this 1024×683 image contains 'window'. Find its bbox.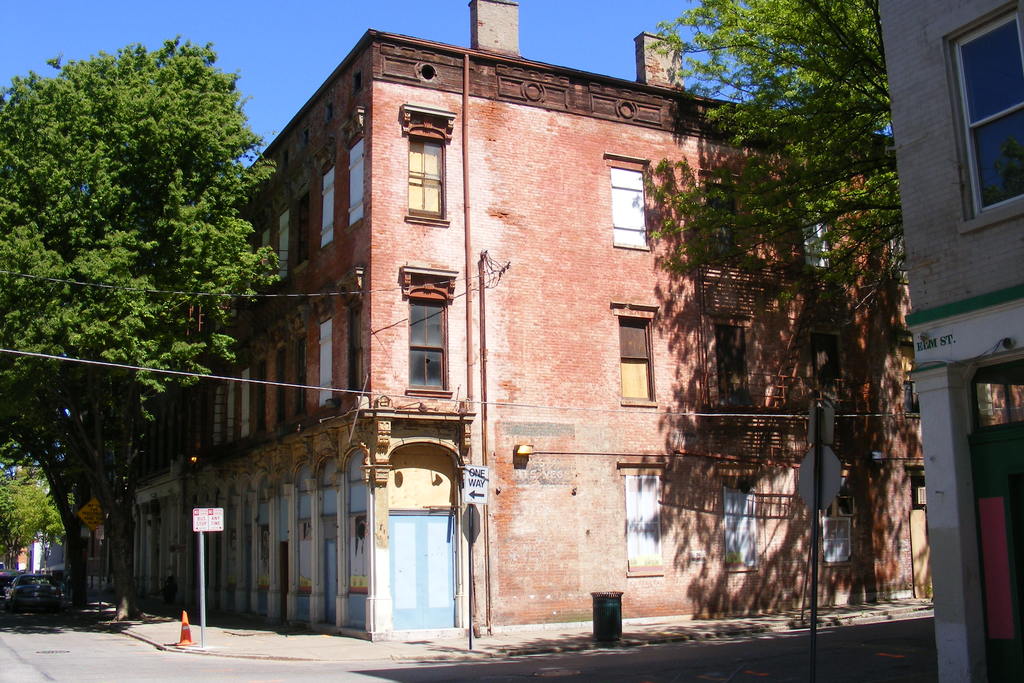
<box>290,191,308,273</box>.
